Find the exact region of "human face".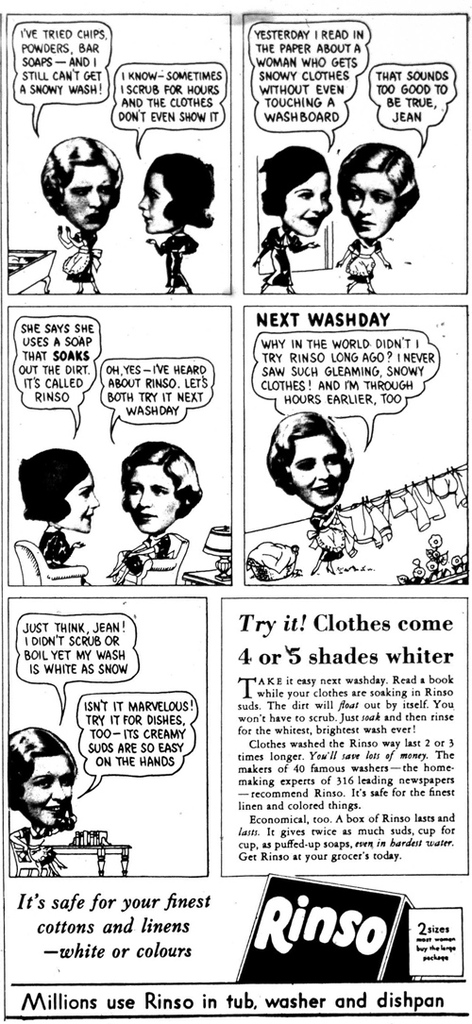
Exact region: select_region(291, 436, 349, 509).
